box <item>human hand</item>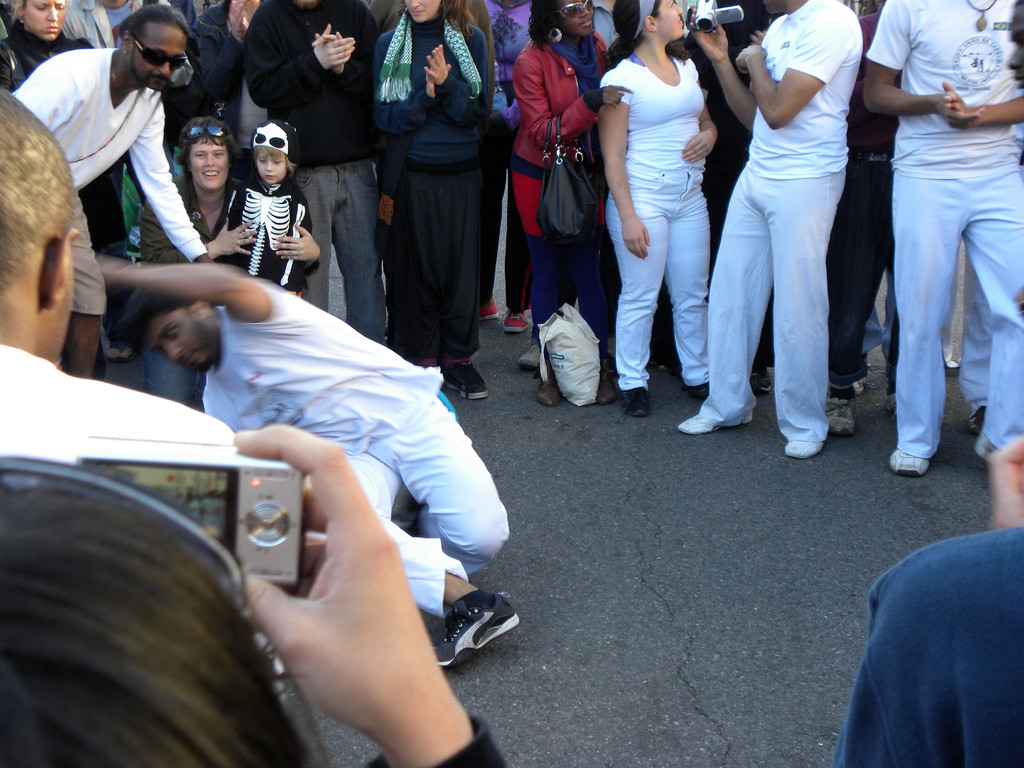
BBox(985, 430, 1023, 532)
